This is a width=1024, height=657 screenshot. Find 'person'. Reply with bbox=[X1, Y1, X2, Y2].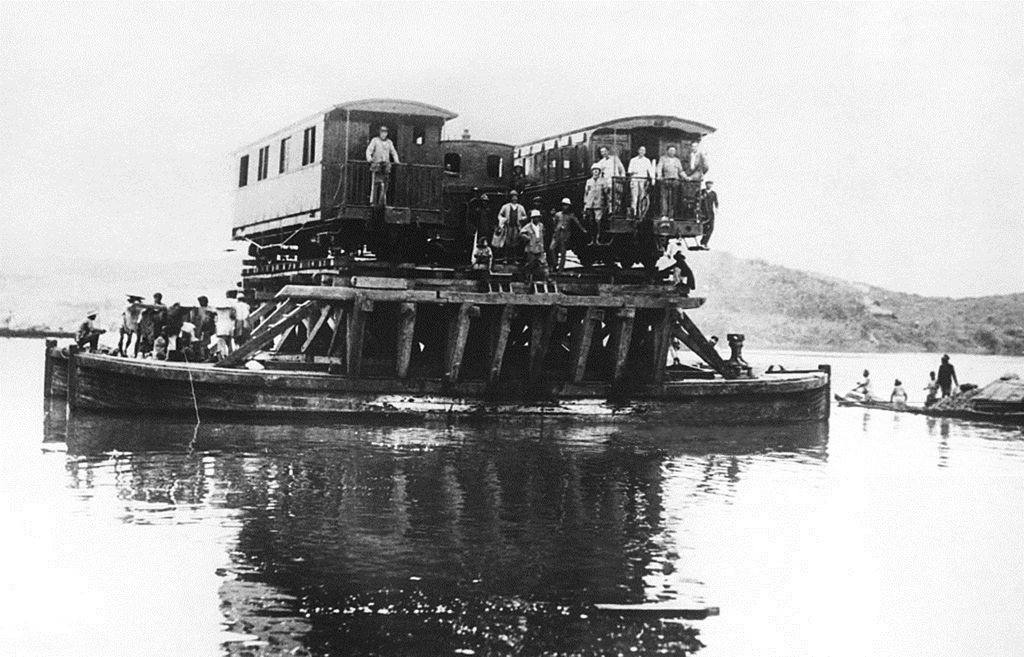
bbox=[843, 367, 874, 398].
